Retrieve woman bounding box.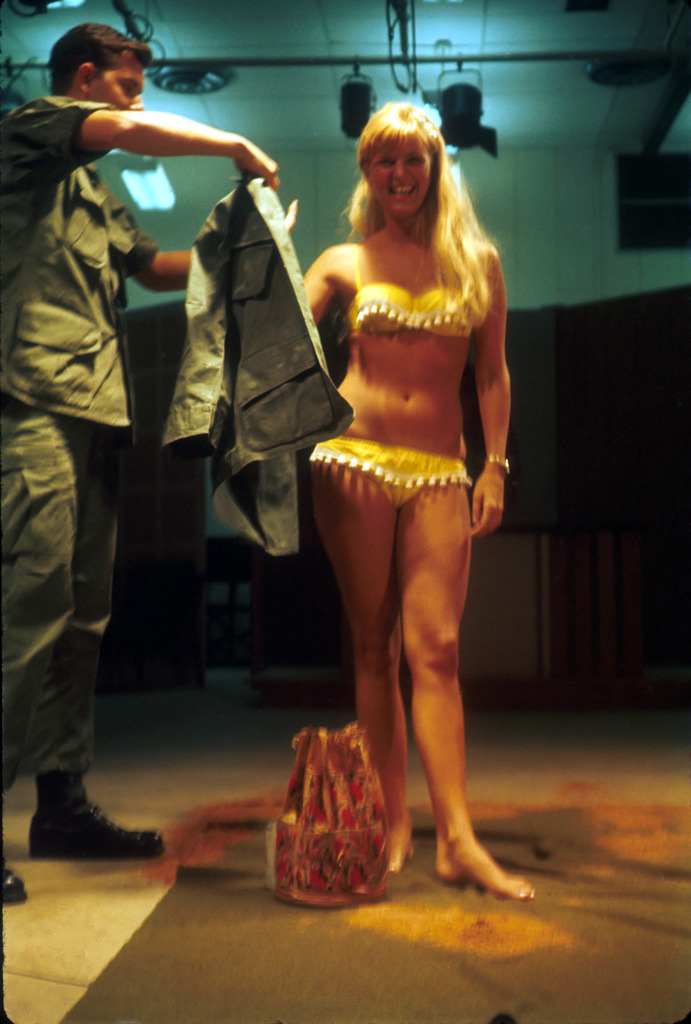
Bounding box: (x1=279, y1=91, x2=536, y2=906).
